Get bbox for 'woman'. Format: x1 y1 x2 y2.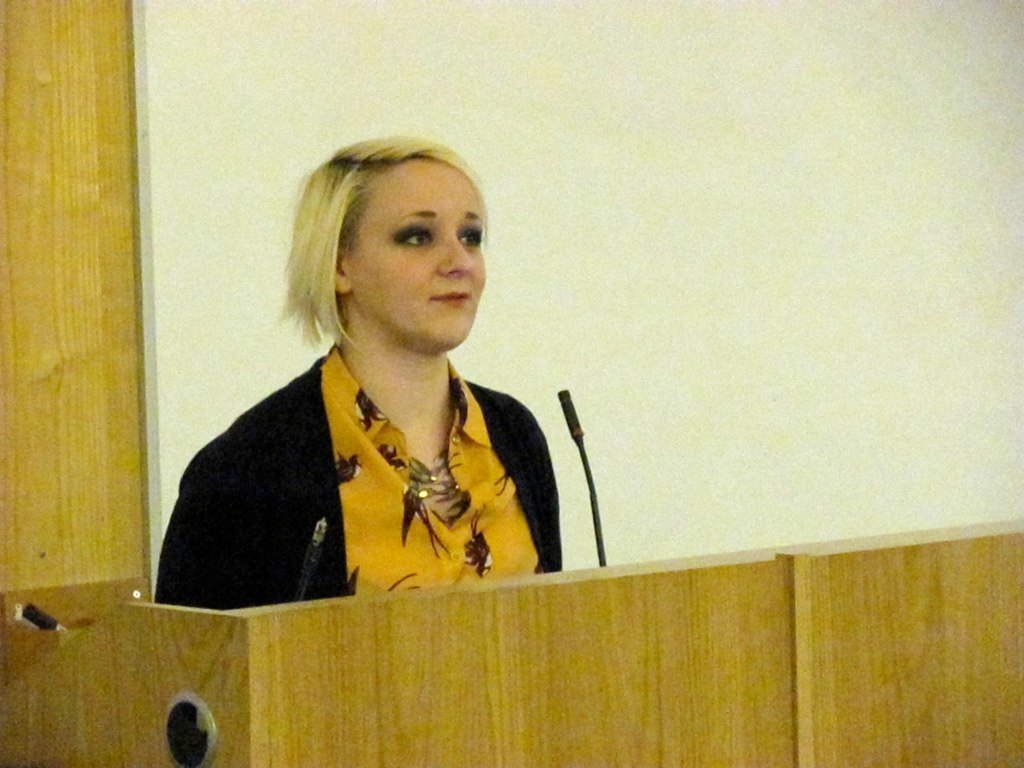
173 155 648 614.
